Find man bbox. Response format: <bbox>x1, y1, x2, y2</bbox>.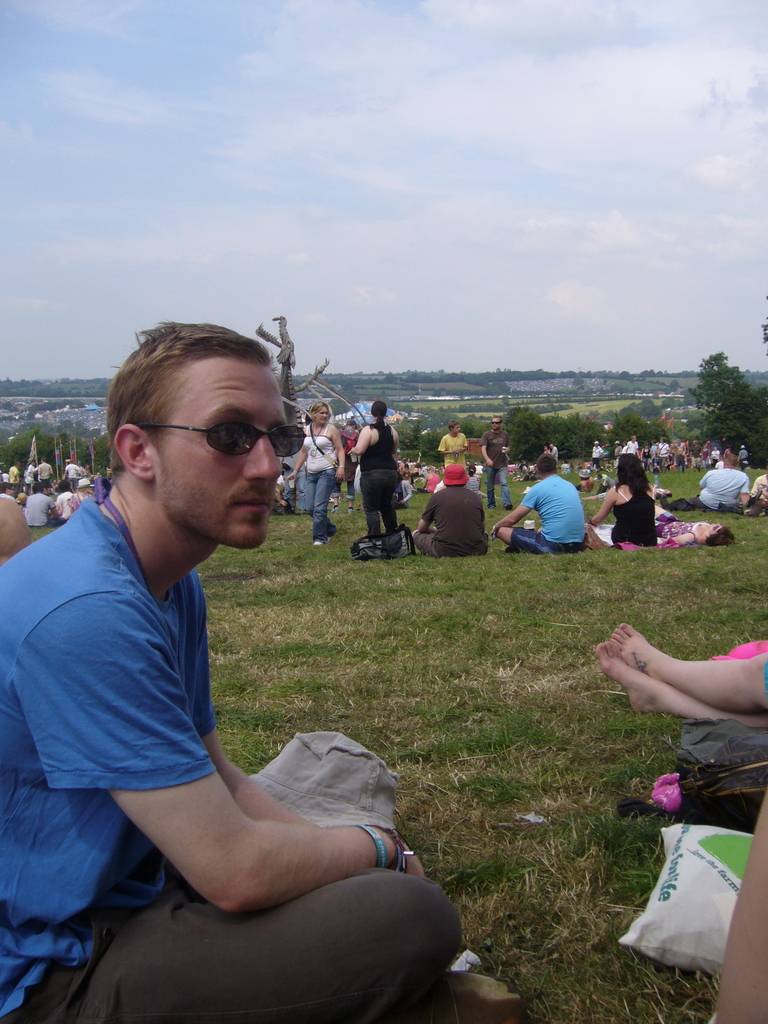
<bbox>63, 462, 81, 492</bbox>.
